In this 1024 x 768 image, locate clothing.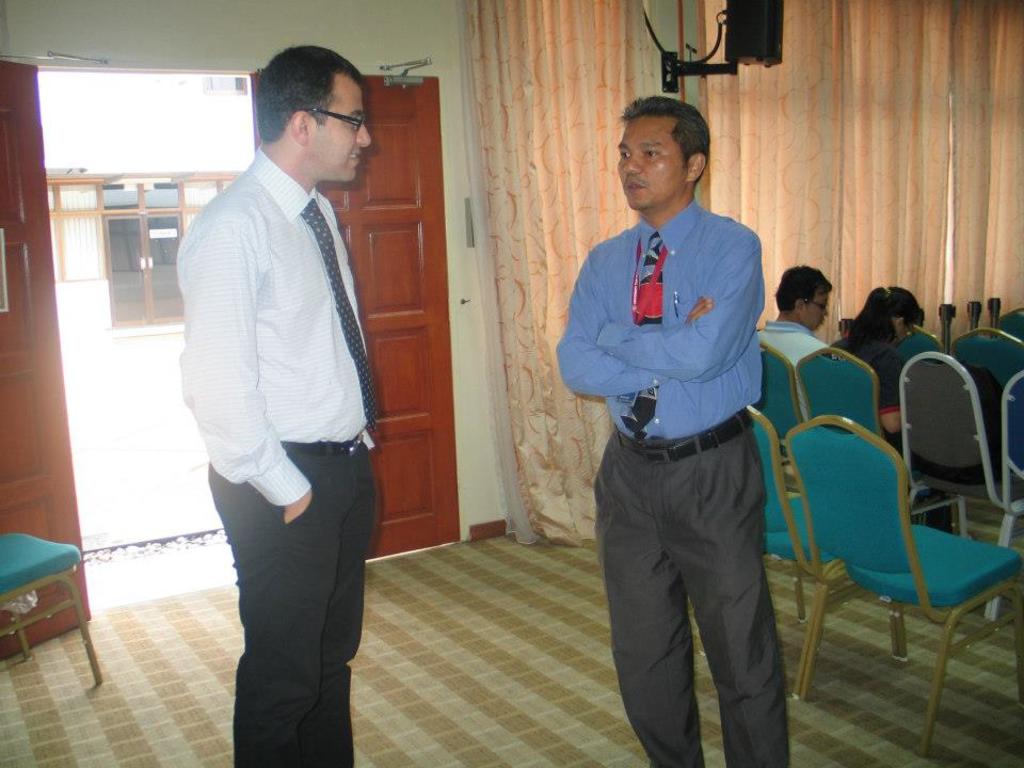
Bounding box: [208,444,370,767].
